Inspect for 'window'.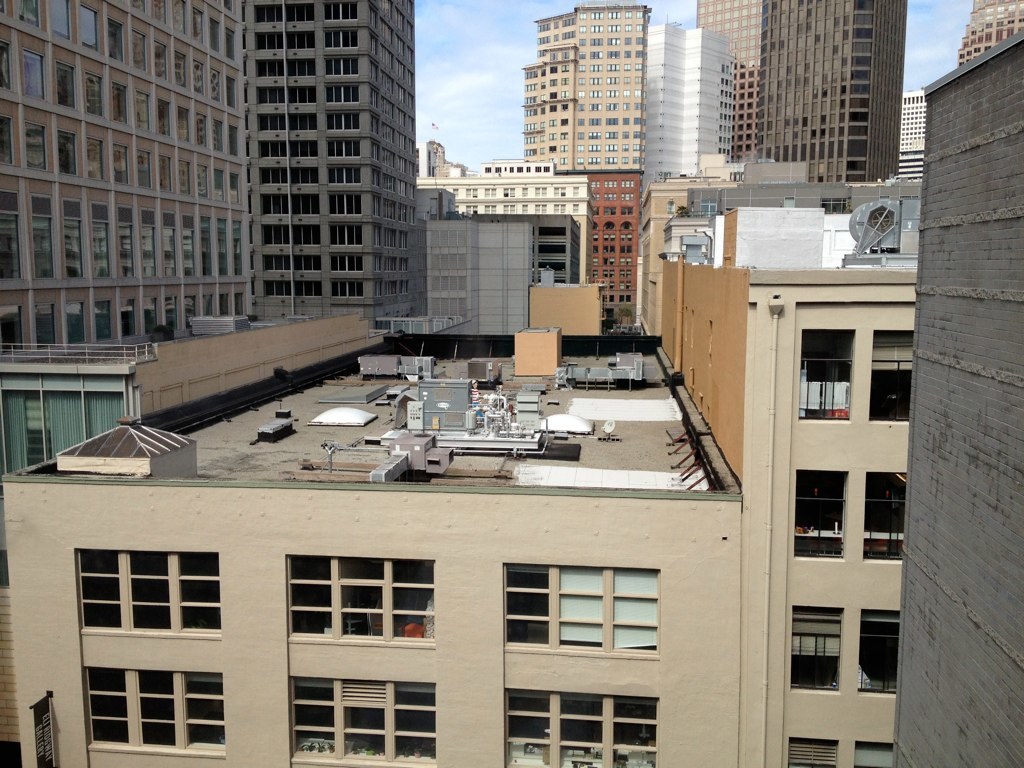
Inspection: [74, 660, 238, 762].
